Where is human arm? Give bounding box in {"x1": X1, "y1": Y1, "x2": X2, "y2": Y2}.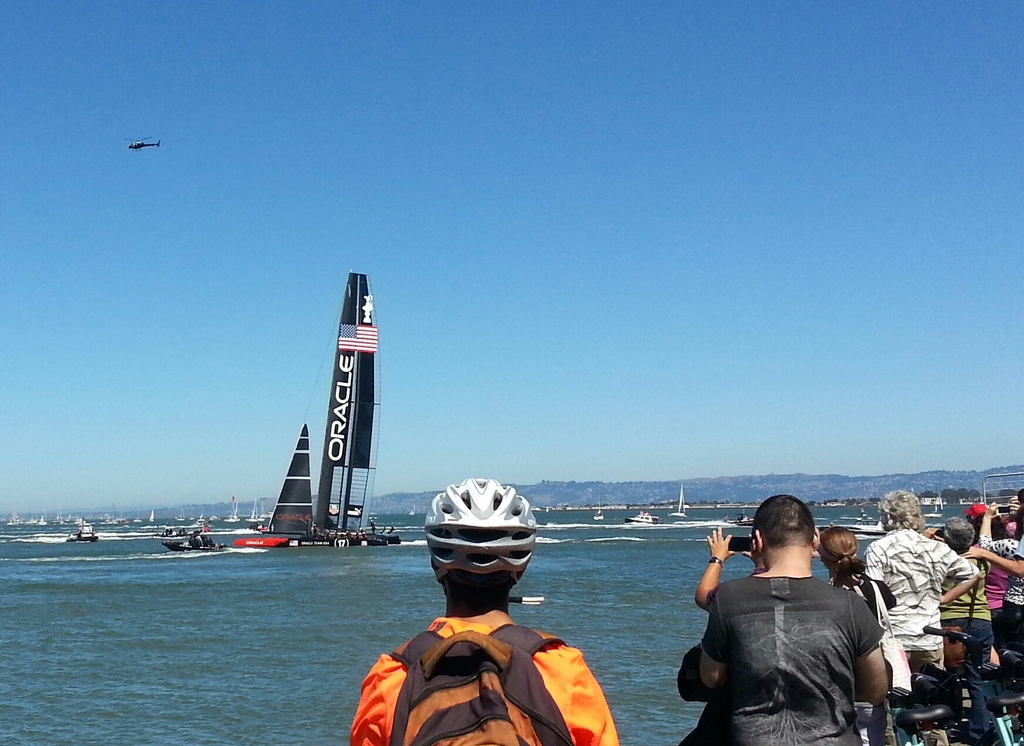
{"x1": 855, "y1": 597, "x2": 883, "y2": 709}.
